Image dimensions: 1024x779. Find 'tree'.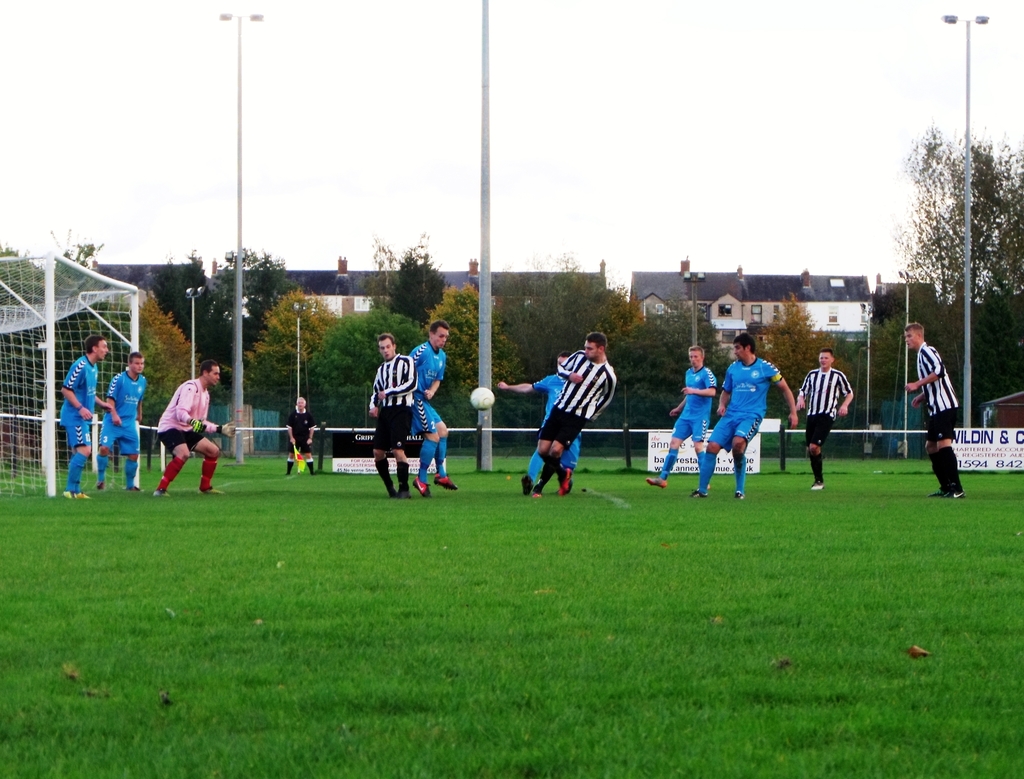
<box>754,293,845,432</box>.
